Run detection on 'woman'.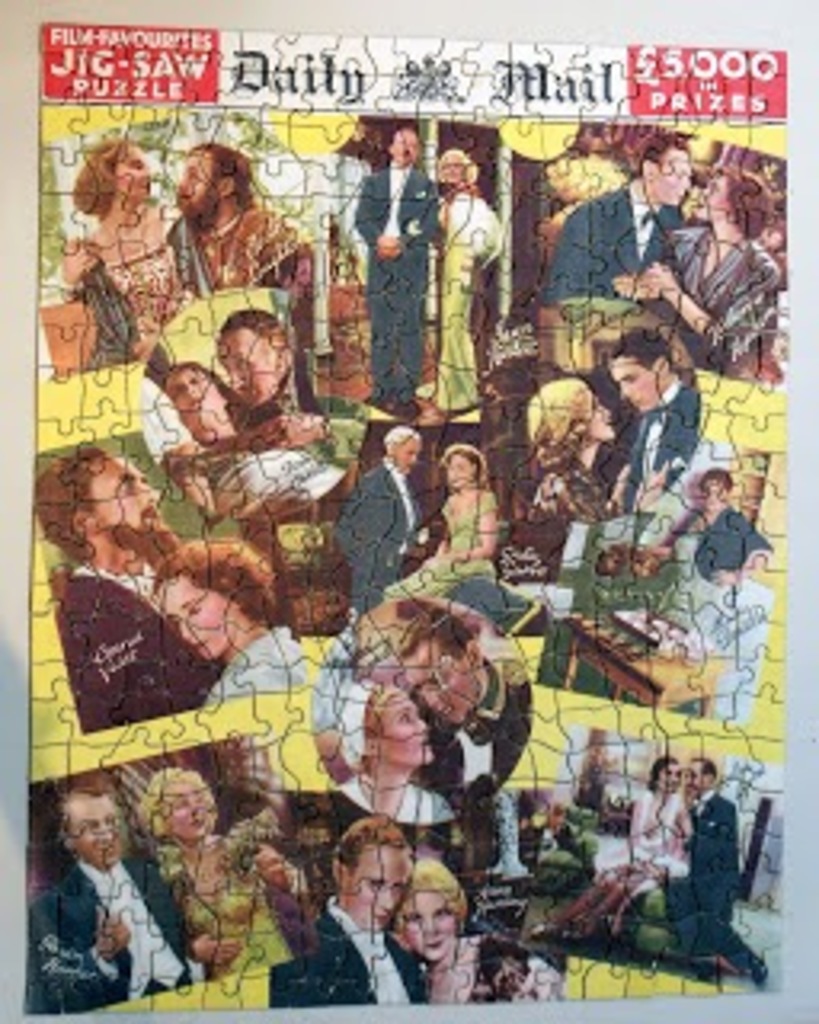
Result: l=419, t=150, r=502, b=432.
